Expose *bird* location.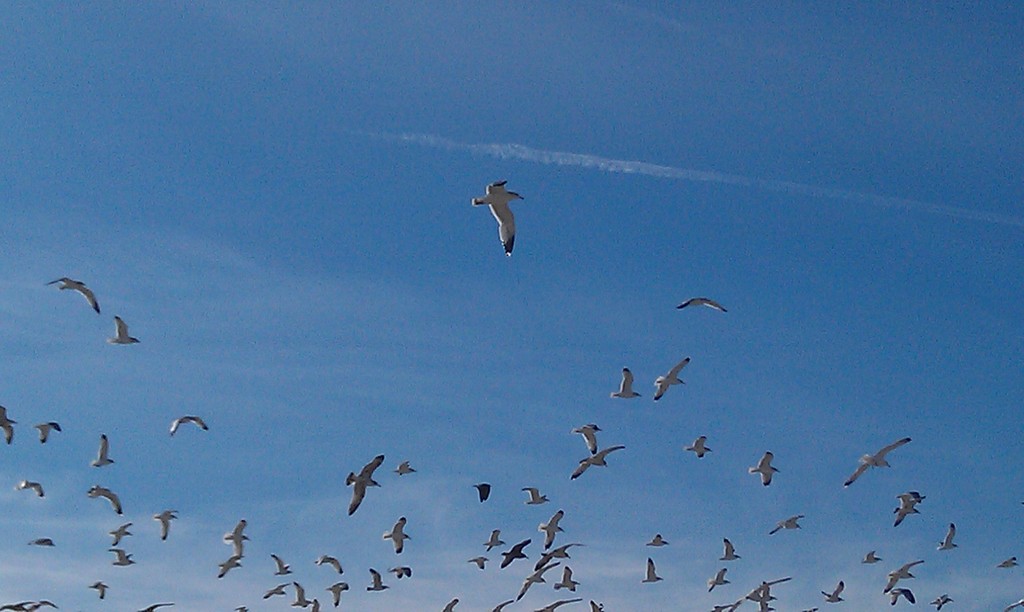
Exposed at <bbox>740, 573, 795, 597</bbox>.
